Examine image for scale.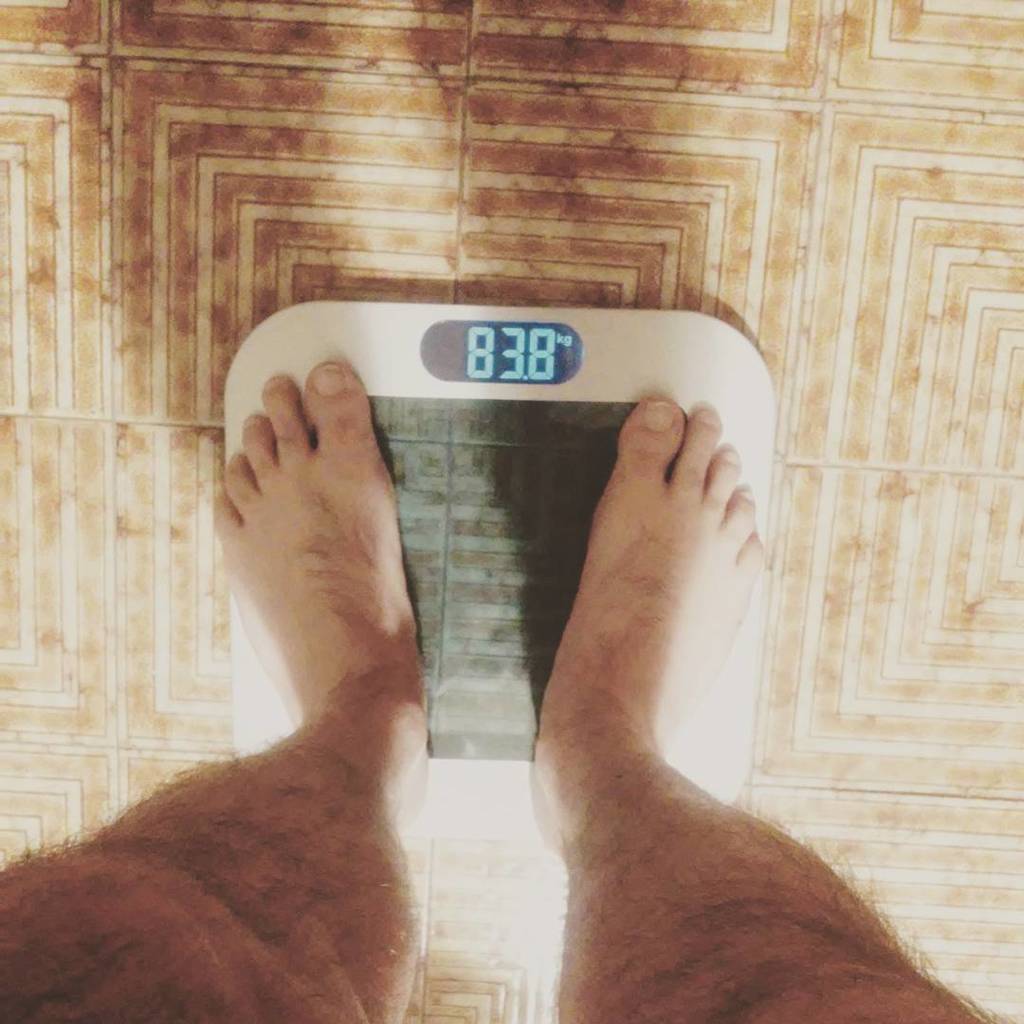
Examination result: Rect(223, 304, 773, 836).
